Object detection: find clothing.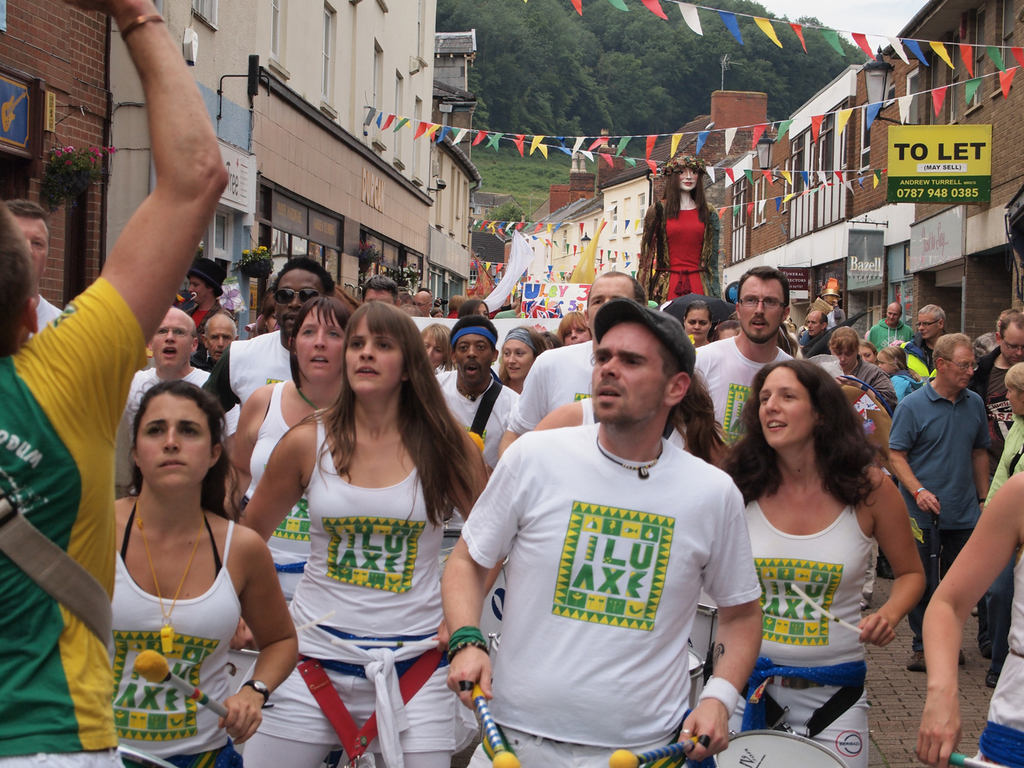
<bbox>100, 498, 246, 767</bbox>.
